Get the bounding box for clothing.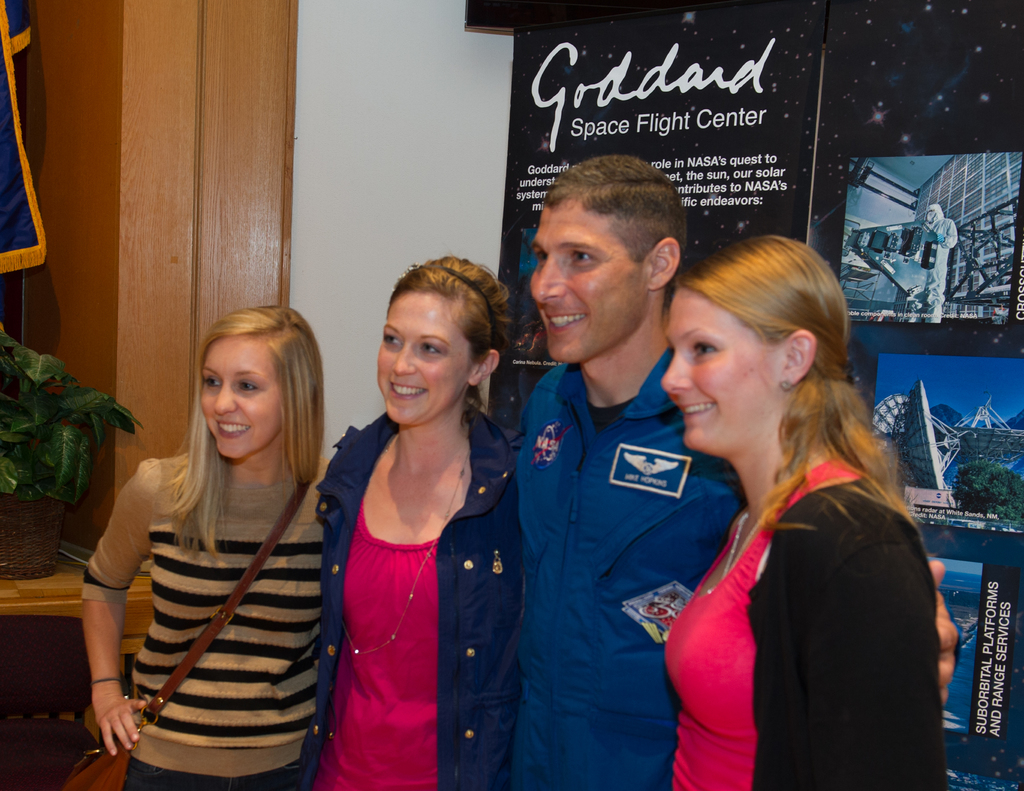
left=312, top=393, right=534, bottom=790.
